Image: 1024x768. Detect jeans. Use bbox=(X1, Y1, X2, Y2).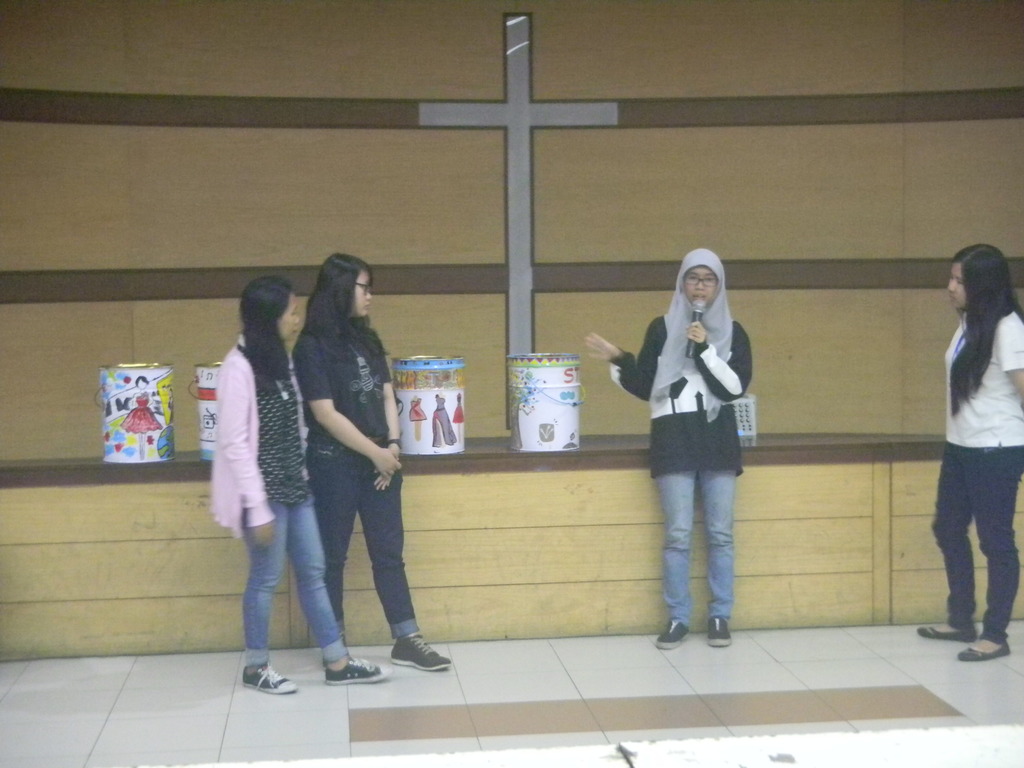
bbox=(232, 500, 342, 672).
